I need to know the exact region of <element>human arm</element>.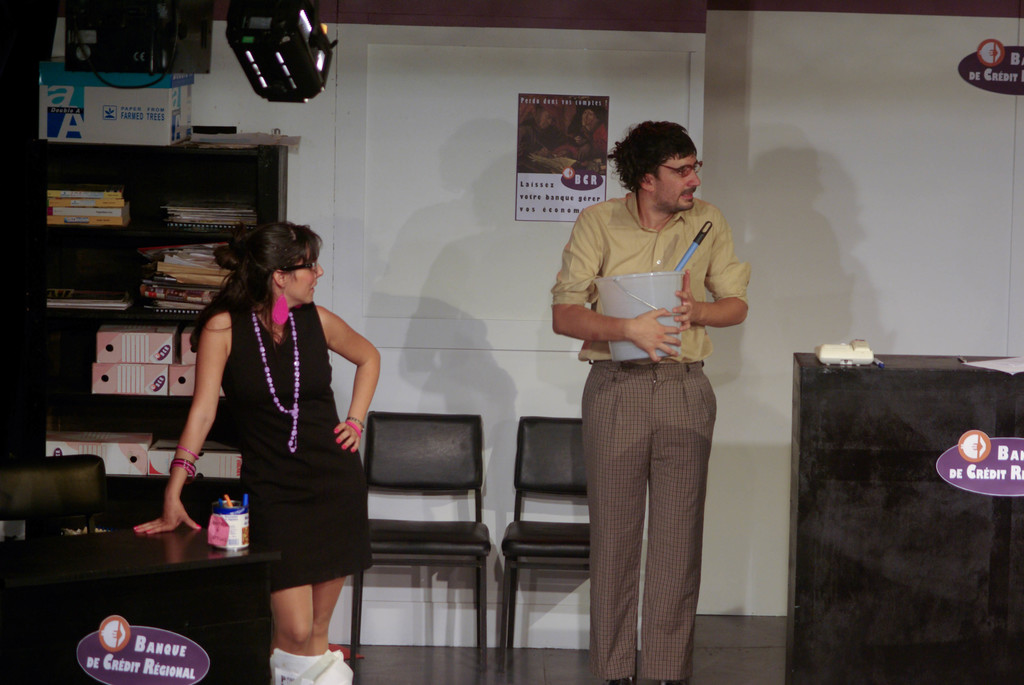
Region: {"x1": 316, "y1": 312, "x2": 372, "y2": 451}.
